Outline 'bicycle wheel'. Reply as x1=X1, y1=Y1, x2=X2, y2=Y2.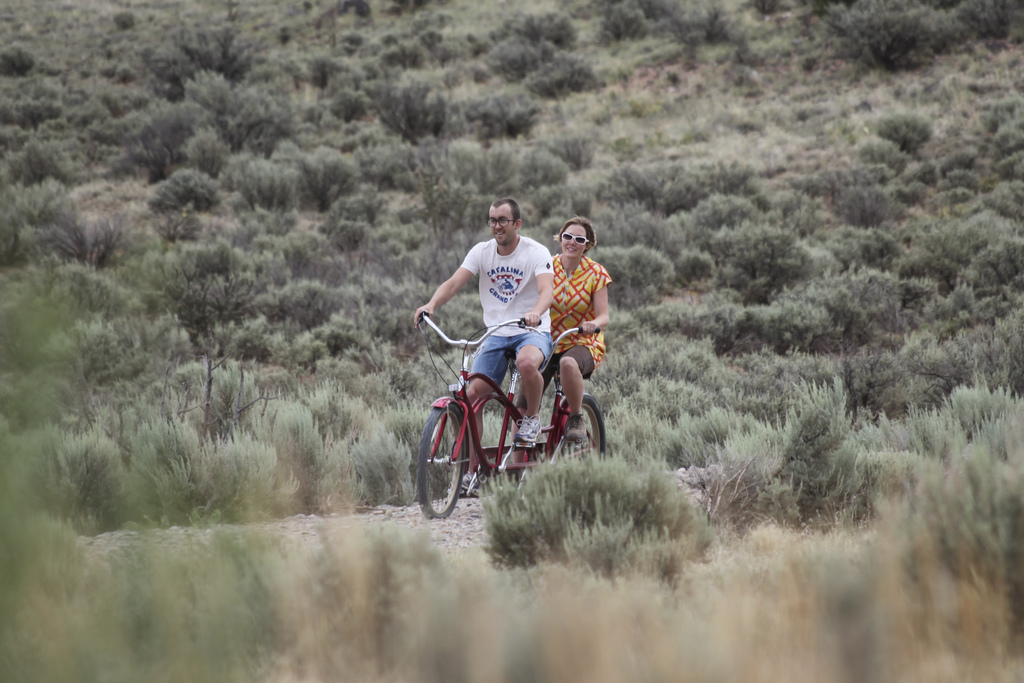
x1=561, y1=394, x2=605, y2=459.
